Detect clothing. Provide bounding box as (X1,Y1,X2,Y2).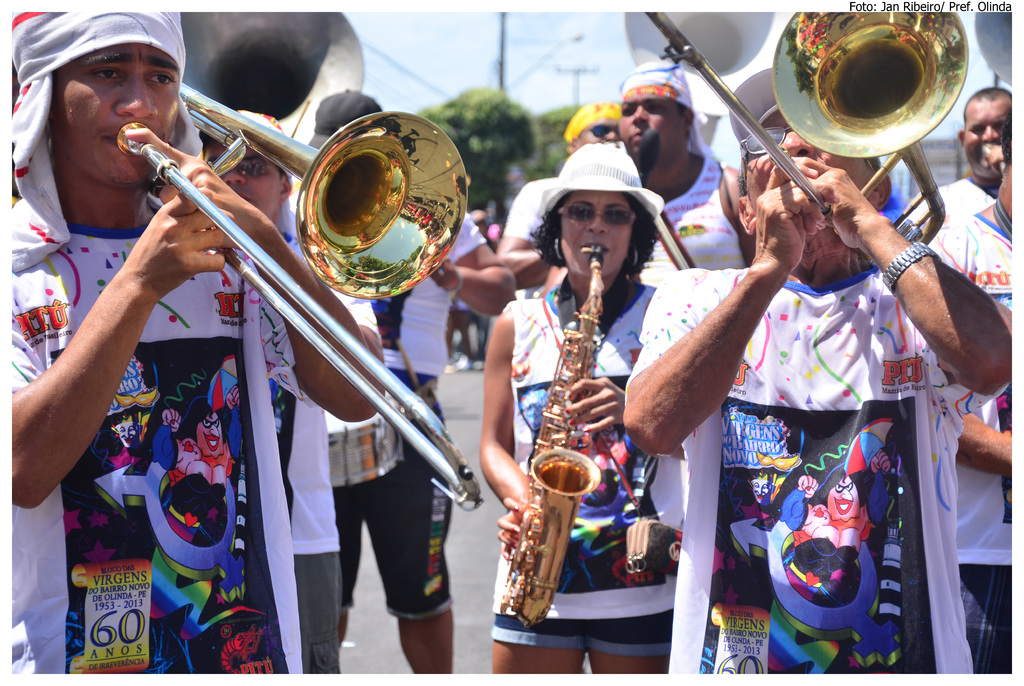
(651,147,755,268).
